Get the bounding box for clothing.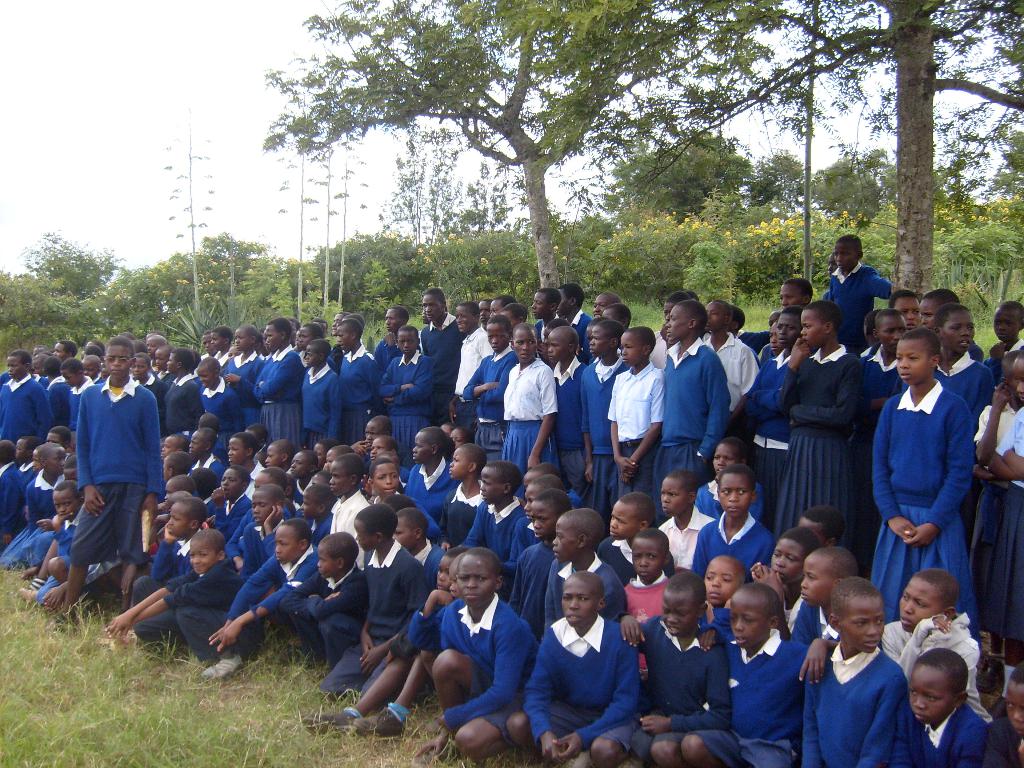
l=493, t=522, r=555, b=623.
